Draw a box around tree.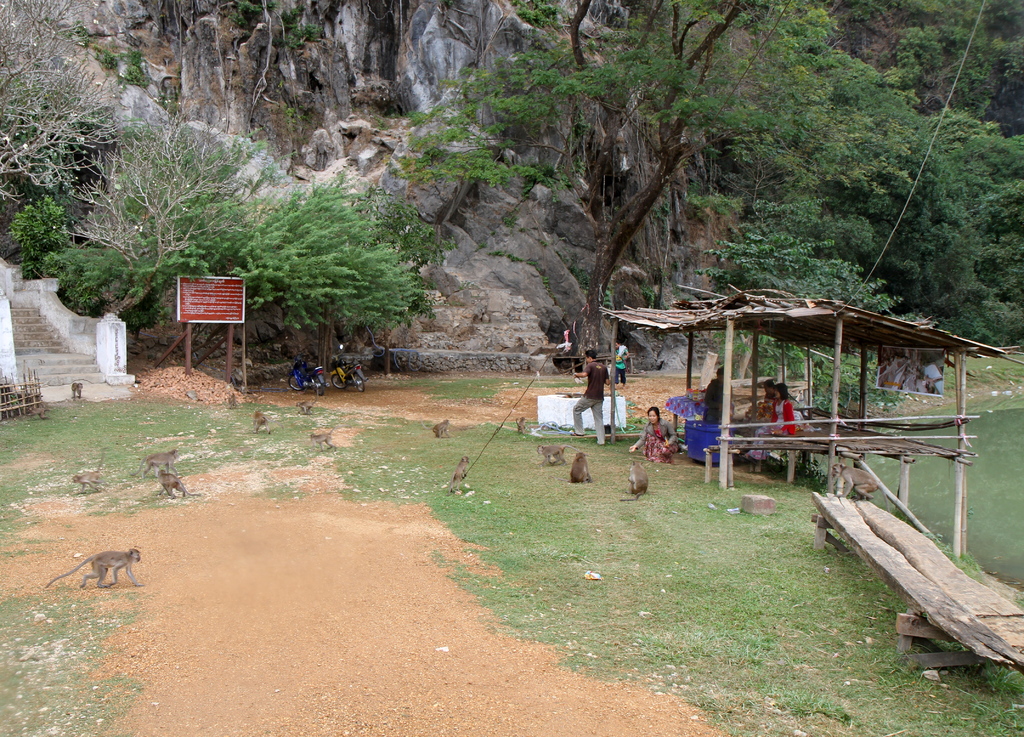
bbox(137, 129, 441, 388).
